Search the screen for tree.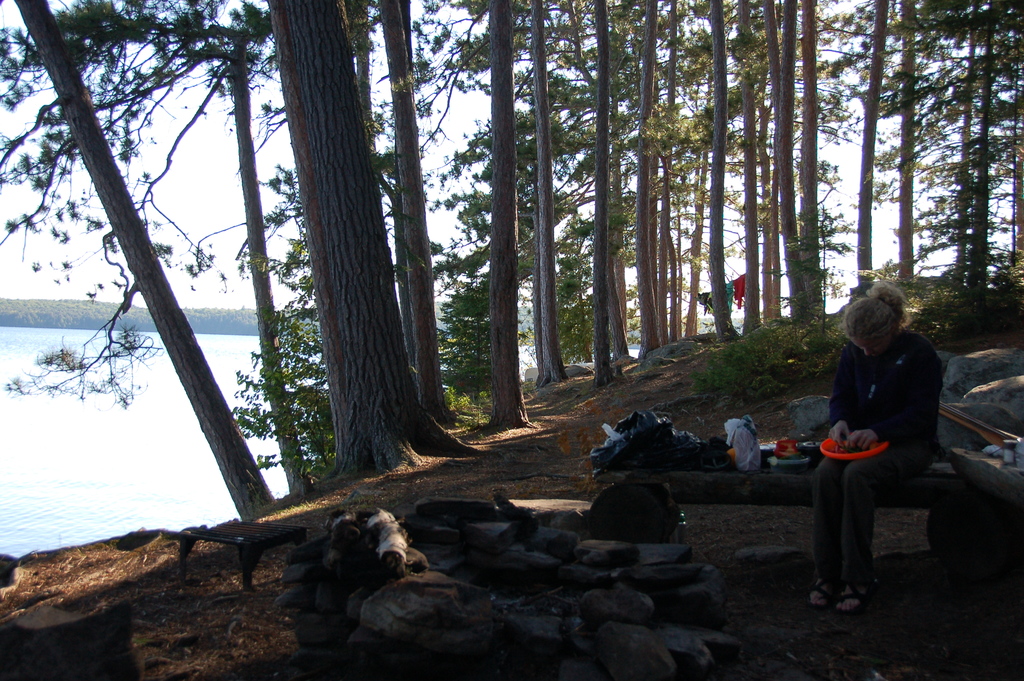
Found at region(521, 0, 598, 412).
